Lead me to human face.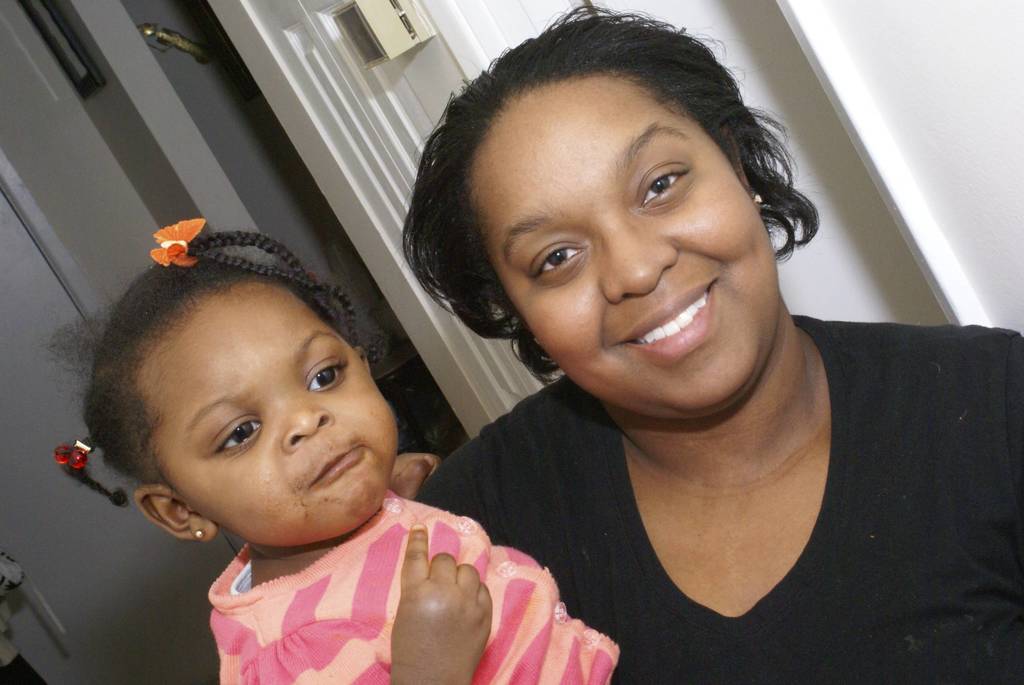
Lead to select_region(463, 56, 790, 398).
